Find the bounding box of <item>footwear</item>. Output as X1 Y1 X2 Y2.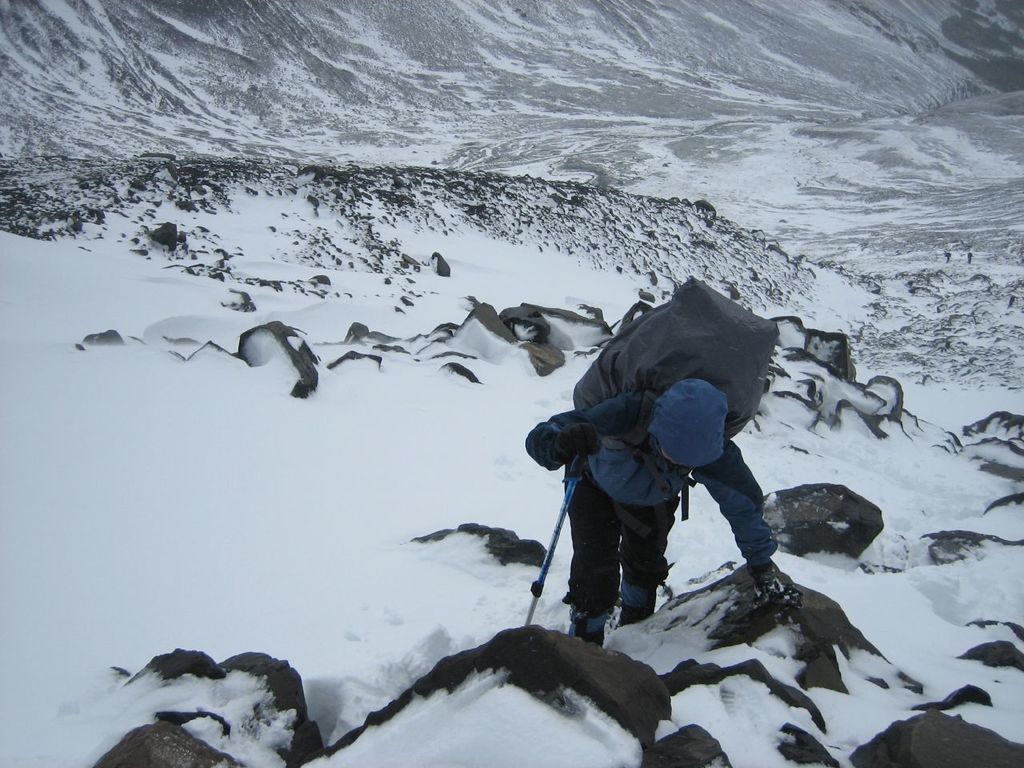
570 608 612 644.
